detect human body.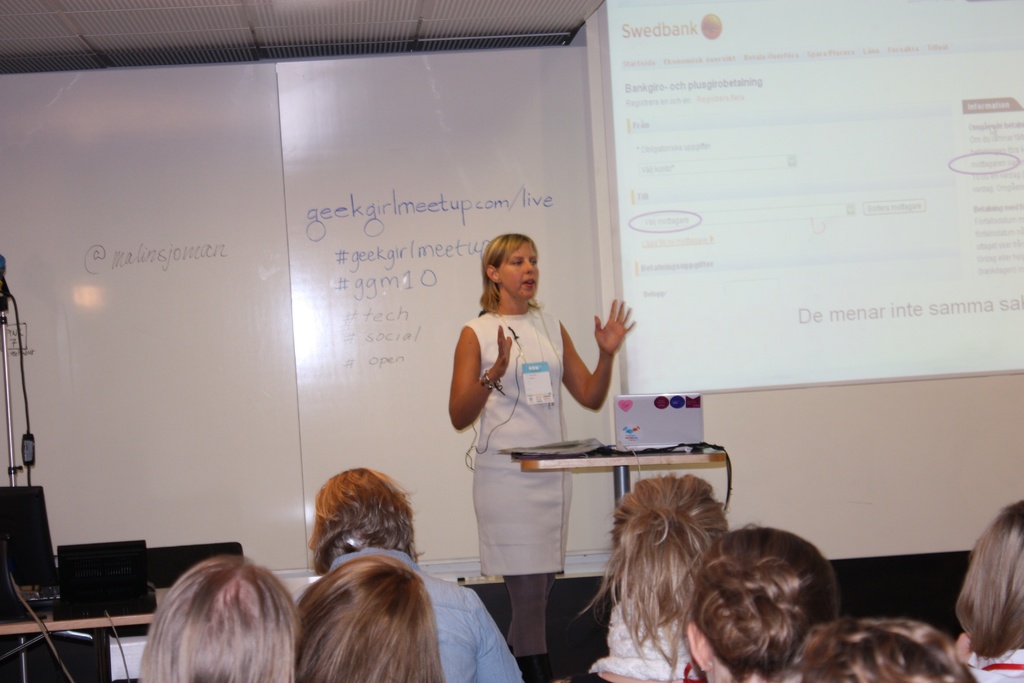
Detected at pyautogui.locateOnScreen(965, 659, 1023, 682).
